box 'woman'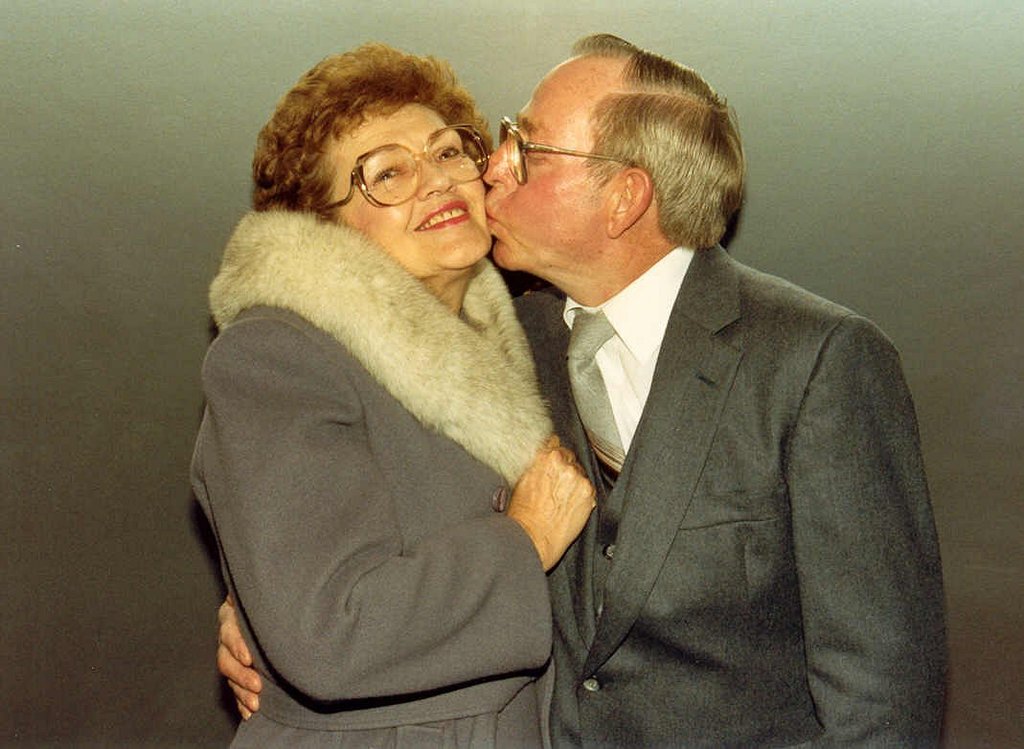
region(180, 19, 599, 736)
